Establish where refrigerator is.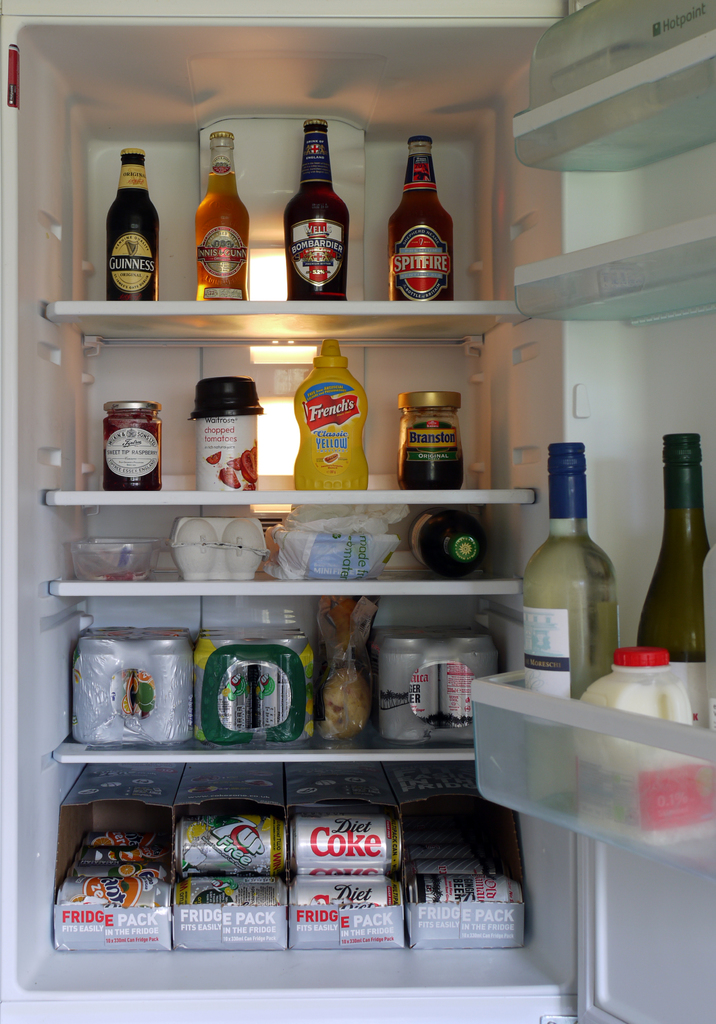
Established at bbox=[0, 0, 715, 1023].
